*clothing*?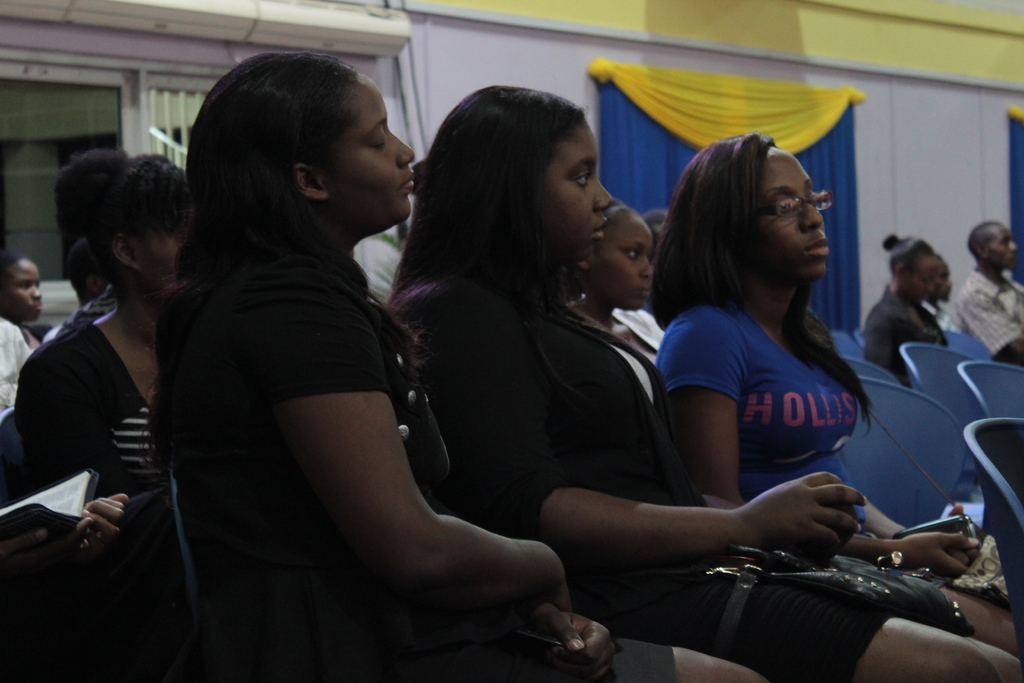
select_region(964, 267, 1023, 399)
